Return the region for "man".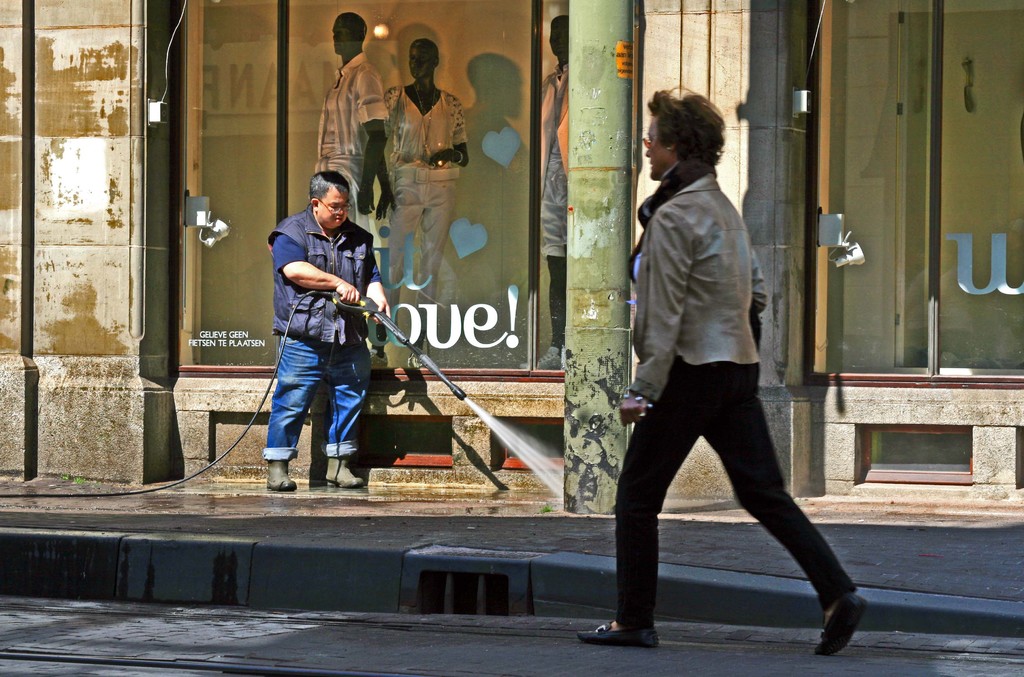
<box>252,161,390,500</box>.
